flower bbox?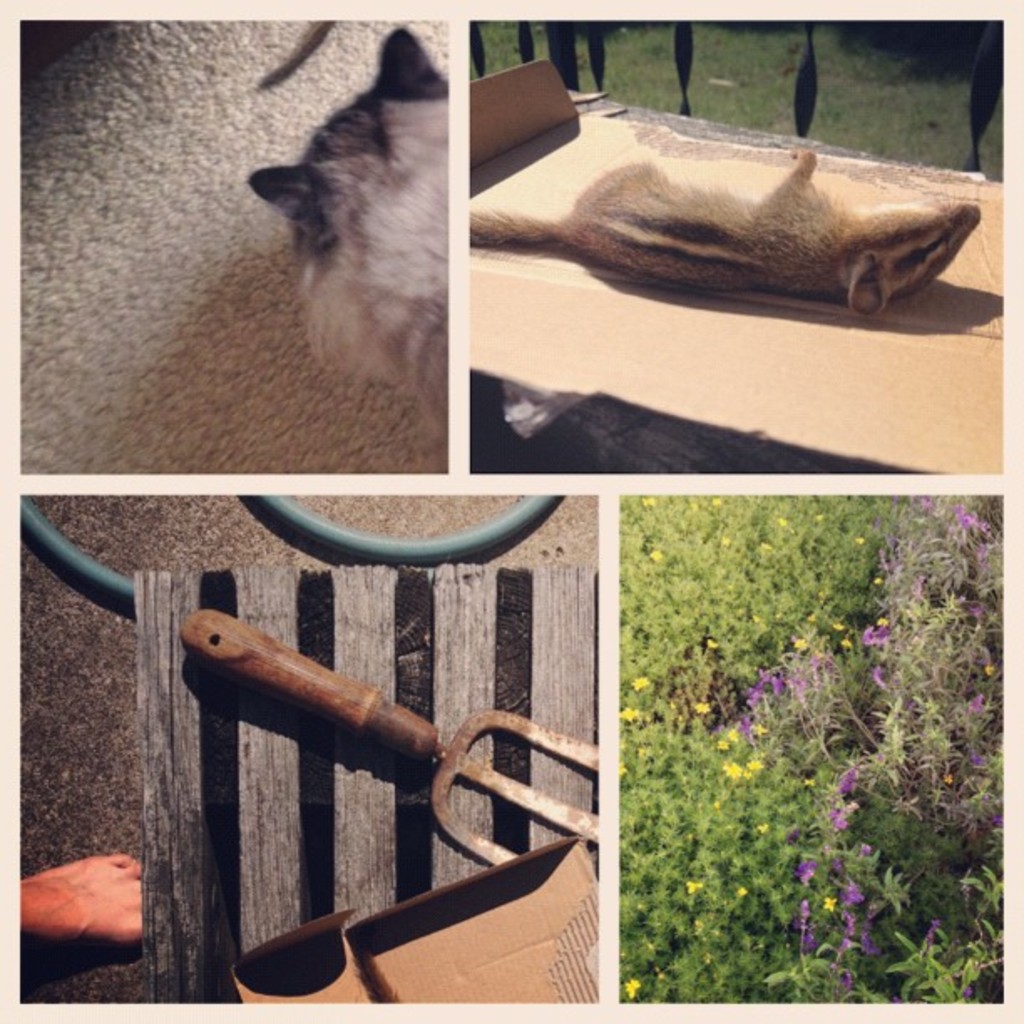
[751,723,760,730]
